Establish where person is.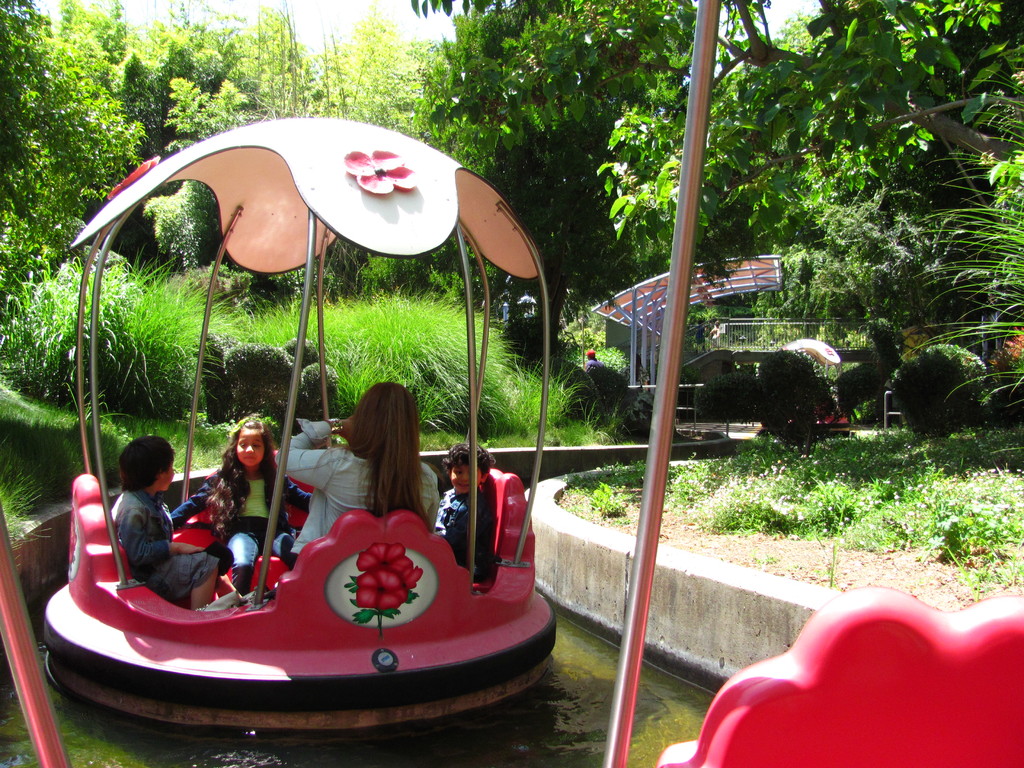
Established at box(276, 383, 446, 558).
